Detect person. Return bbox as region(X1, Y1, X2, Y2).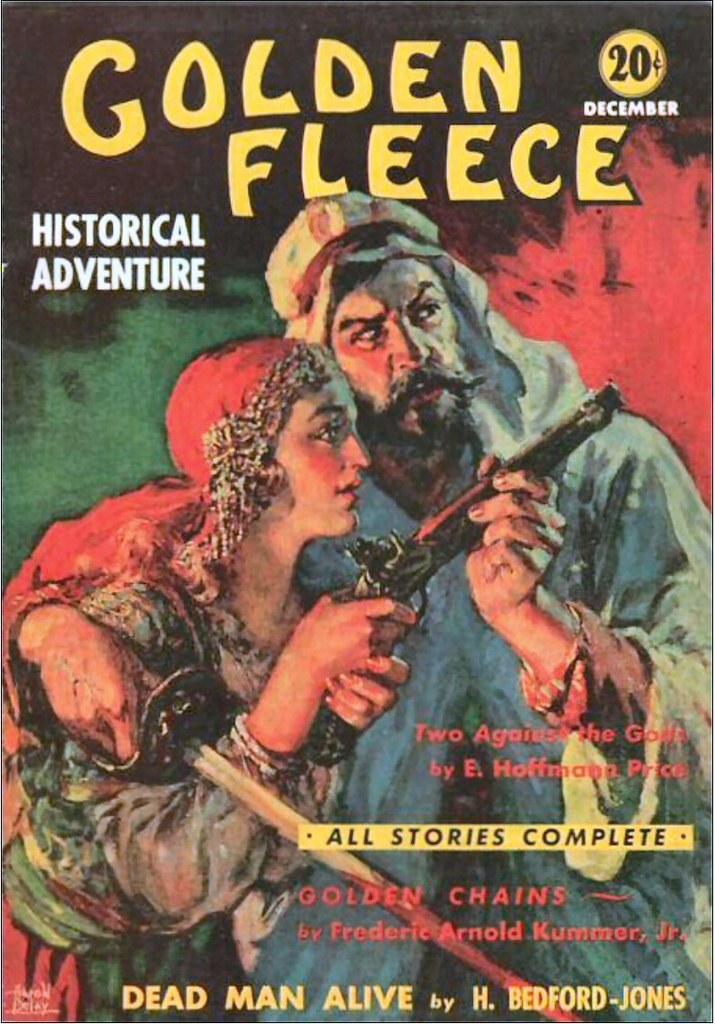
region(7, 336, 417, 1023).
